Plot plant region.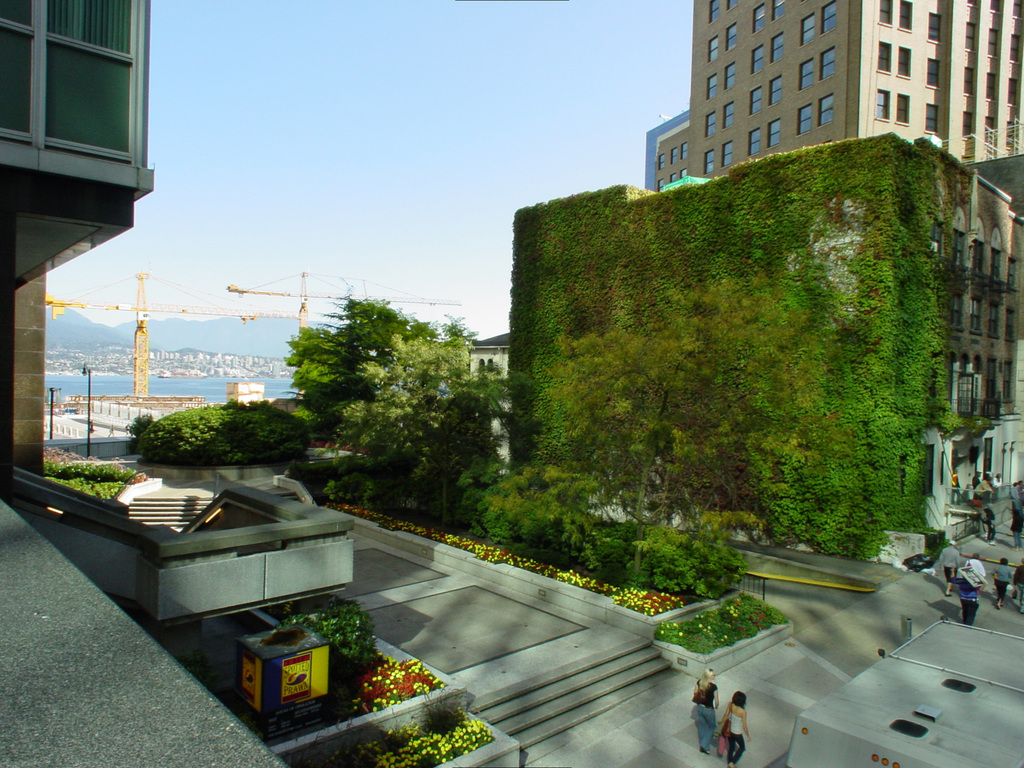
Plotted at box=[303, 503, 680, 614].
